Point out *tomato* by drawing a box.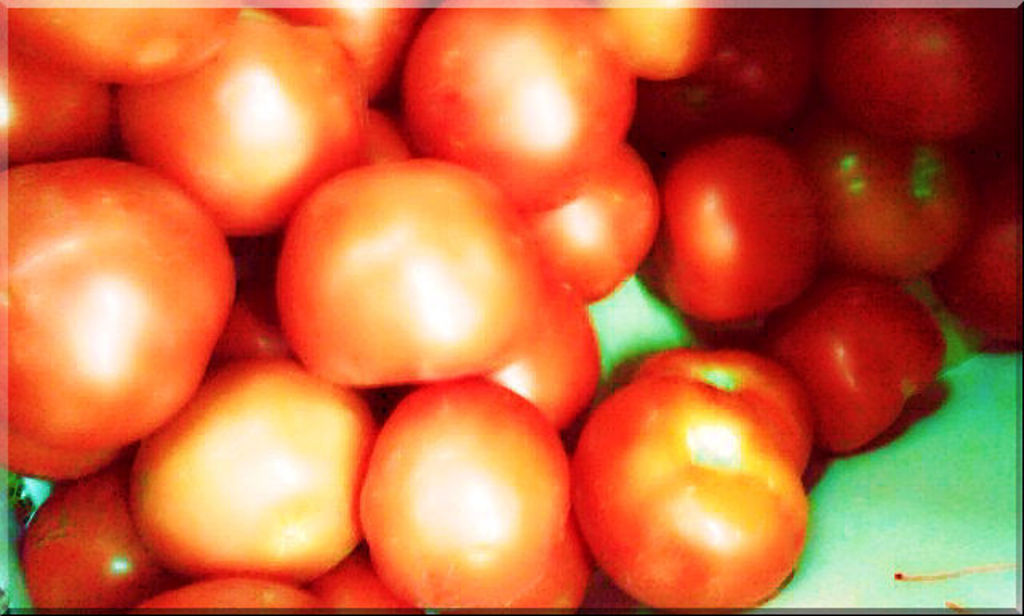
133,352,376,586.
